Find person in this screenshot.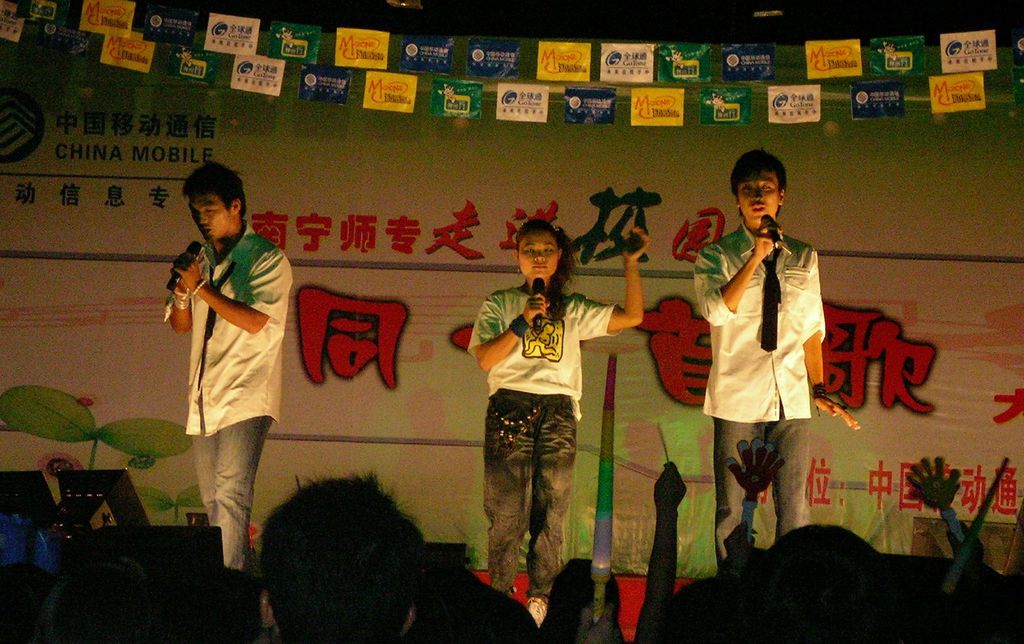
The bounding box for person is [687,148,859,567].
